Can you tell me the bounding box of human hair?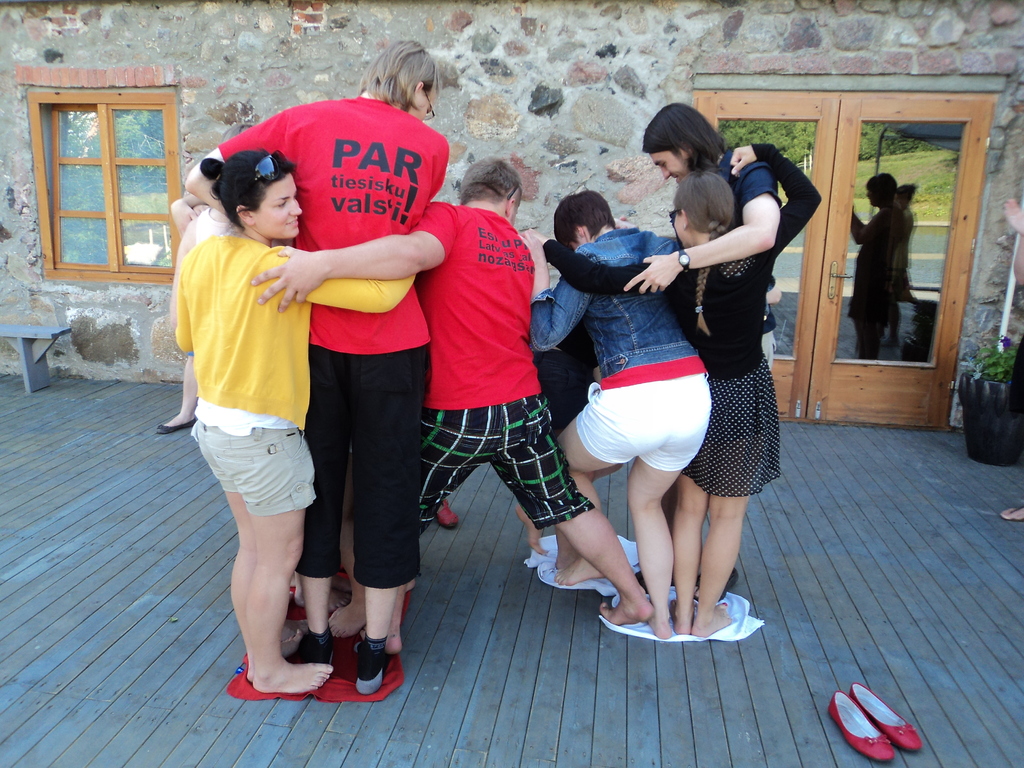
(196,148,300,234).
